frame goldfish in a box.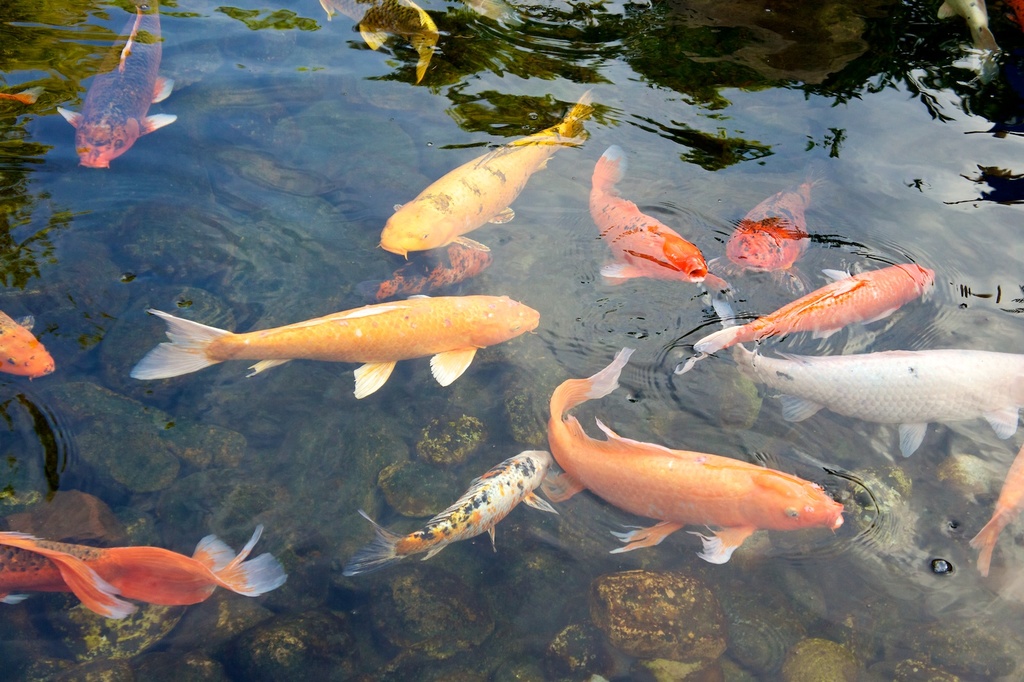
crop(14, 531, 281, 628).
